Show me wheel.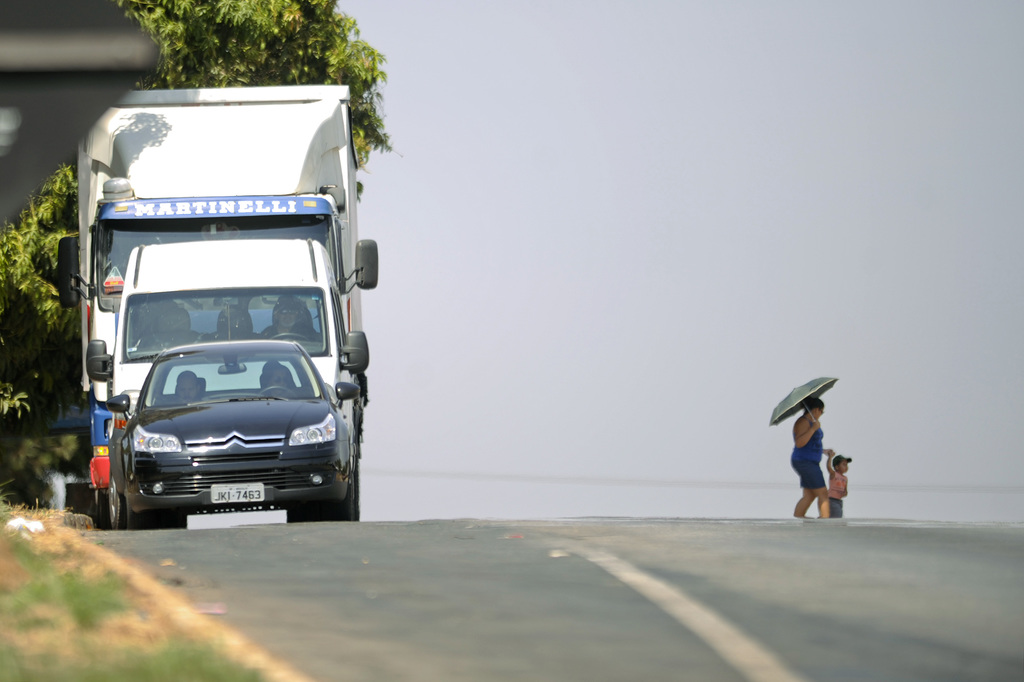
wheel is here: crop(72, 482, 94, 524).
